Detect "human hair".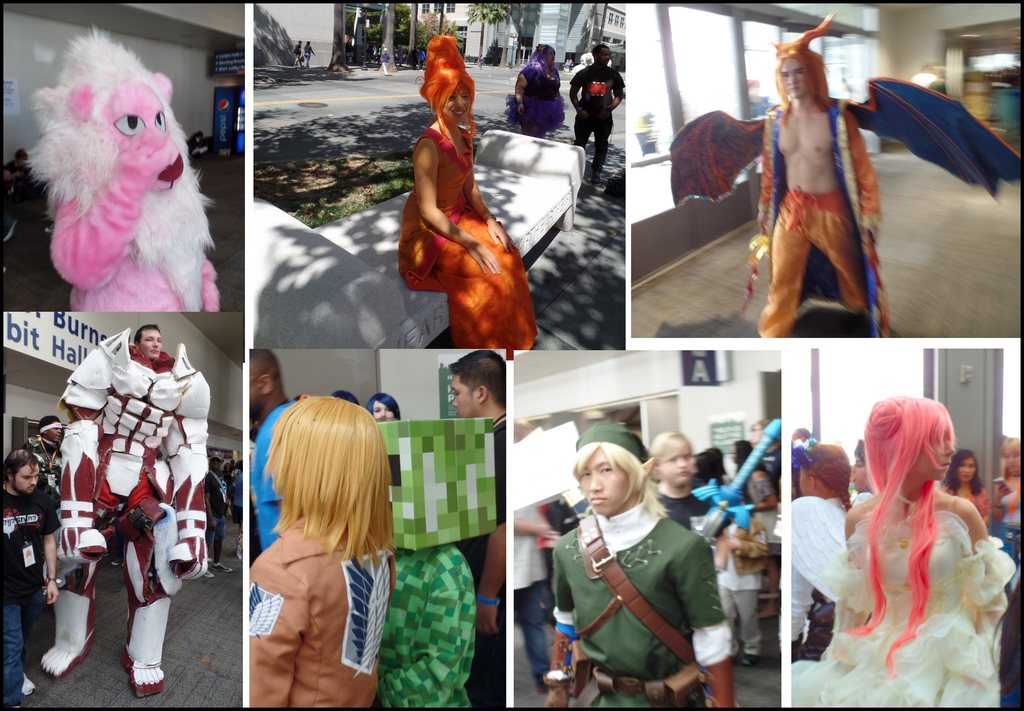
Detected at Rect(362, 393, 397, 418).
